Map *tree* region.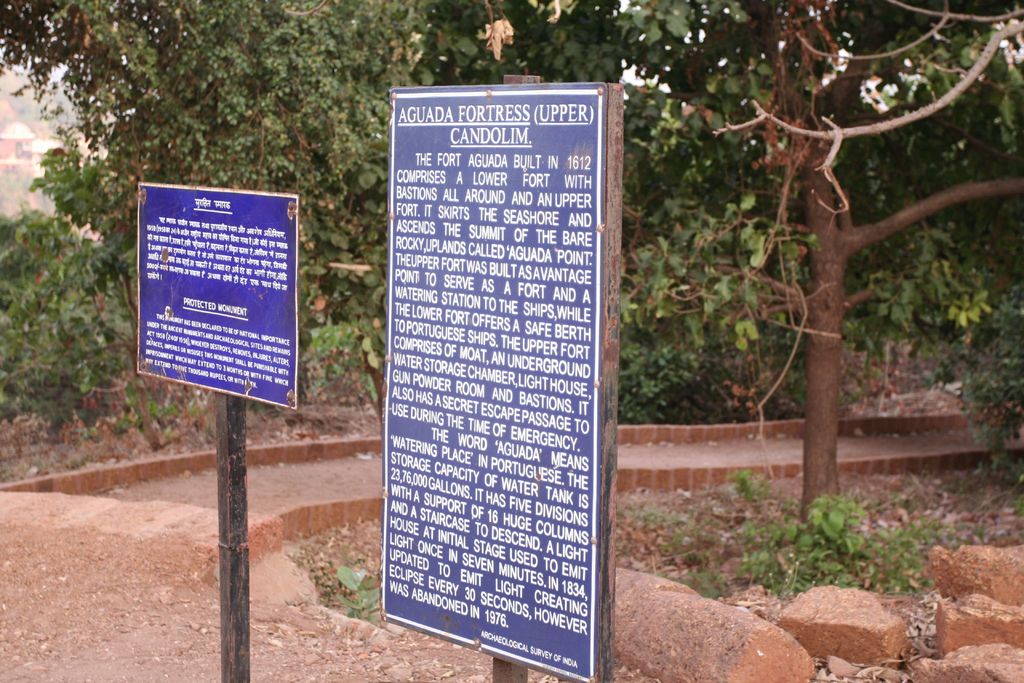
Mapped to box=[11, 120, 115, 461].
